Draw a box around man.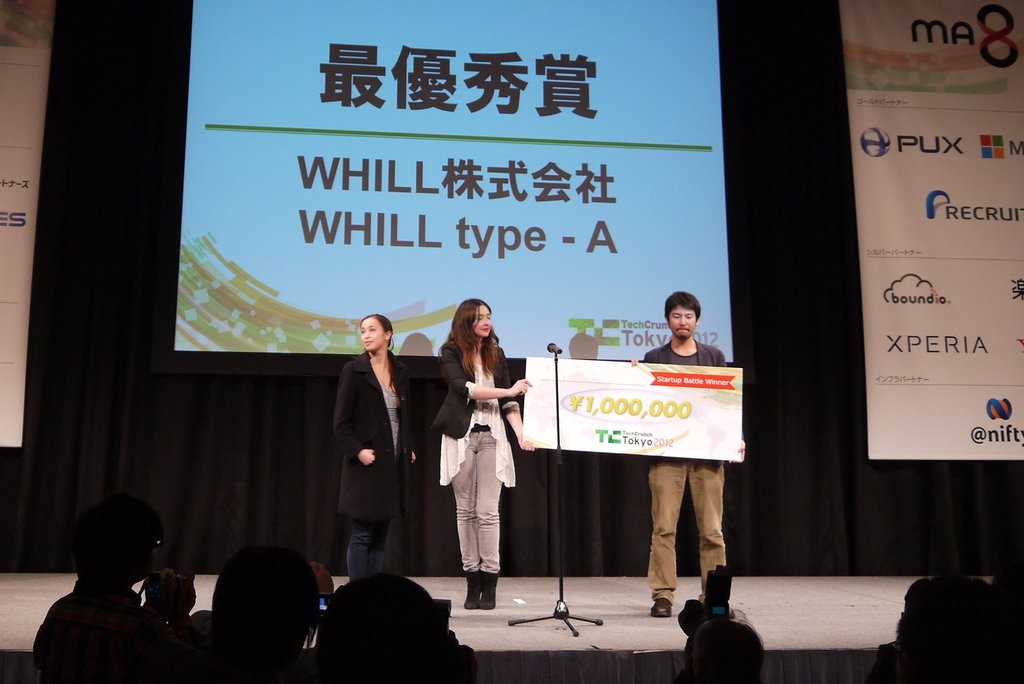
l=30, t=493, r=172, b=683.
